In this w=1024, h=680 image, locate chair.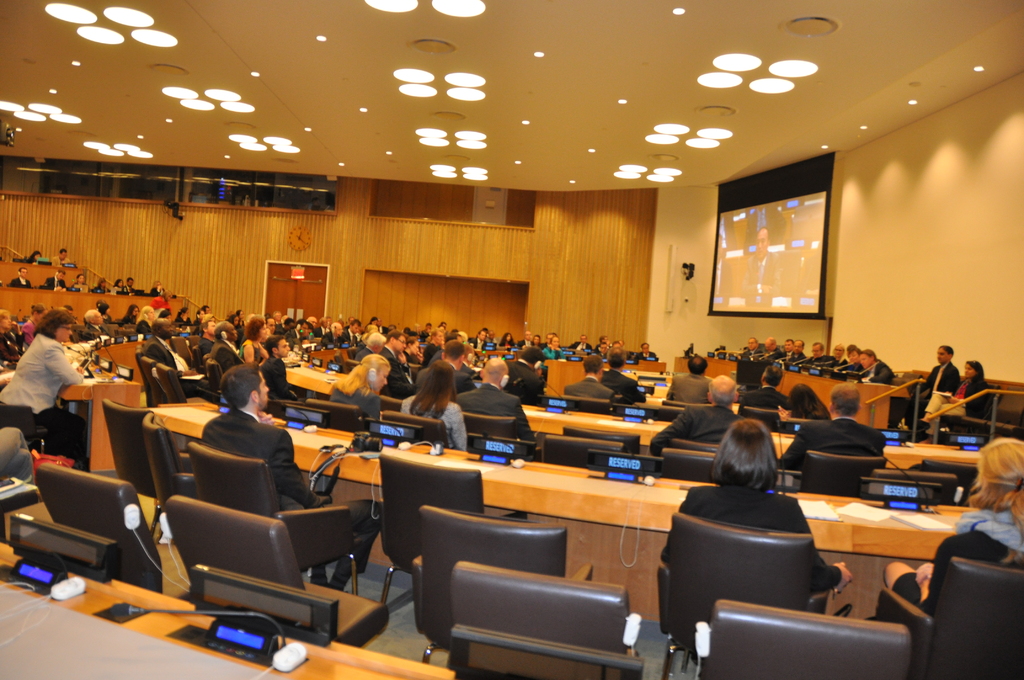
Bounding box: <region>661, 449, 719, 484</region>.
